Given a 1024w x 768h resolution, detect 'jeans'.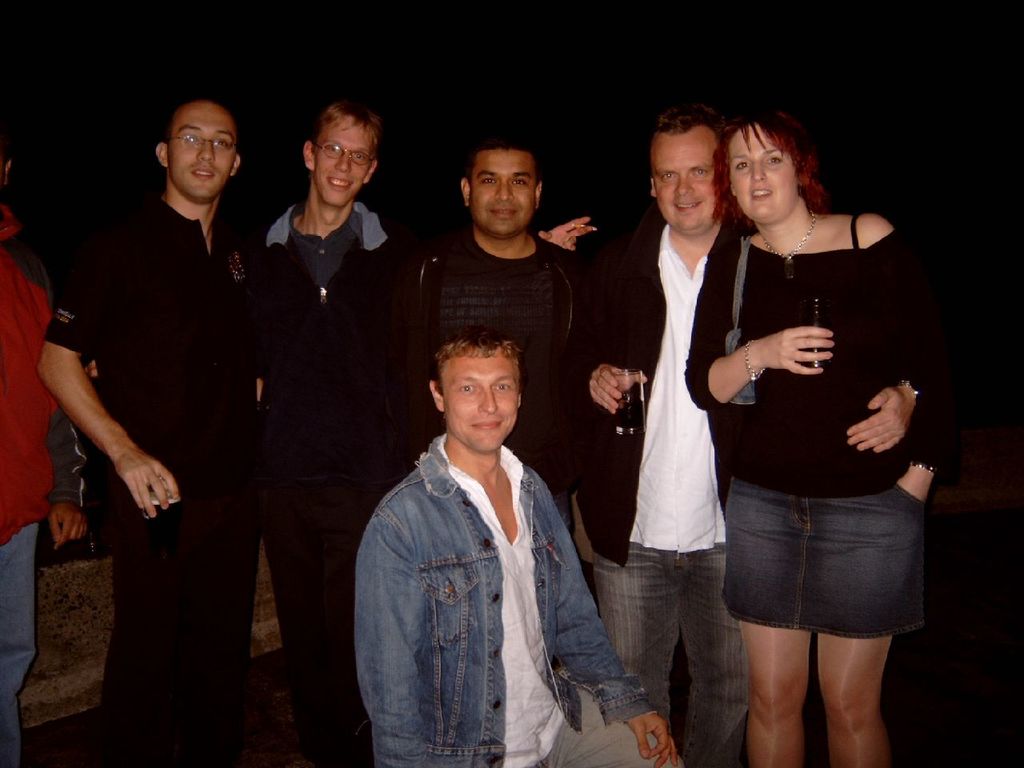
box=[352, 427, 672, 767].
